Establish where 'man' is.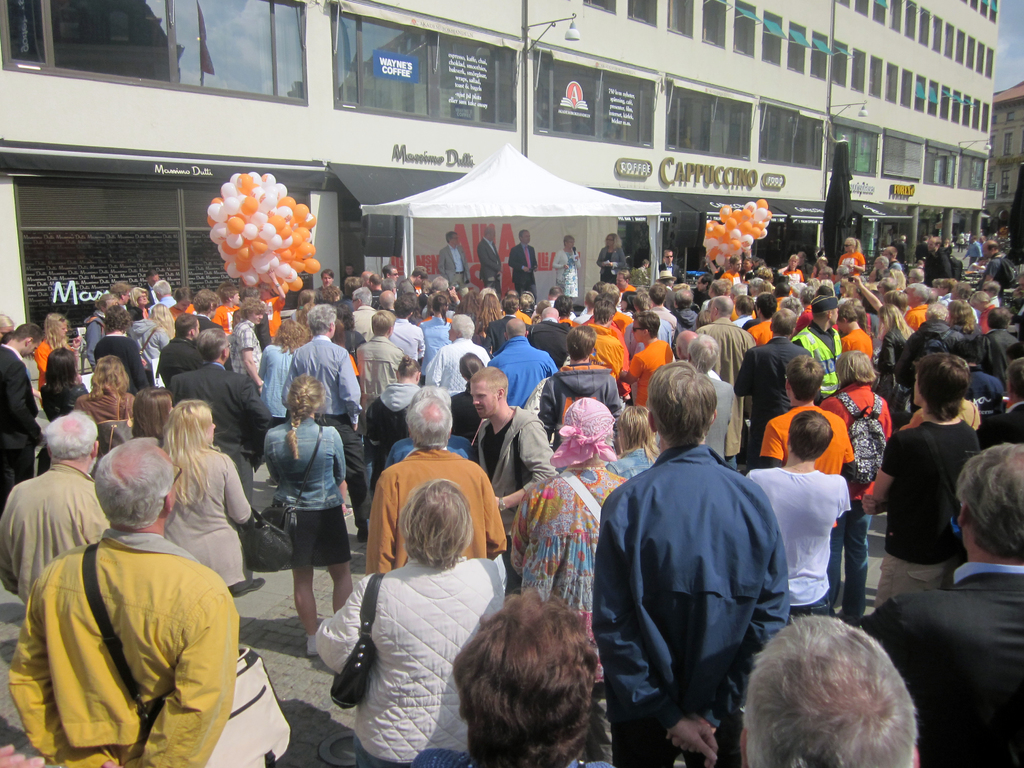
Established at [378,296,394,312].
